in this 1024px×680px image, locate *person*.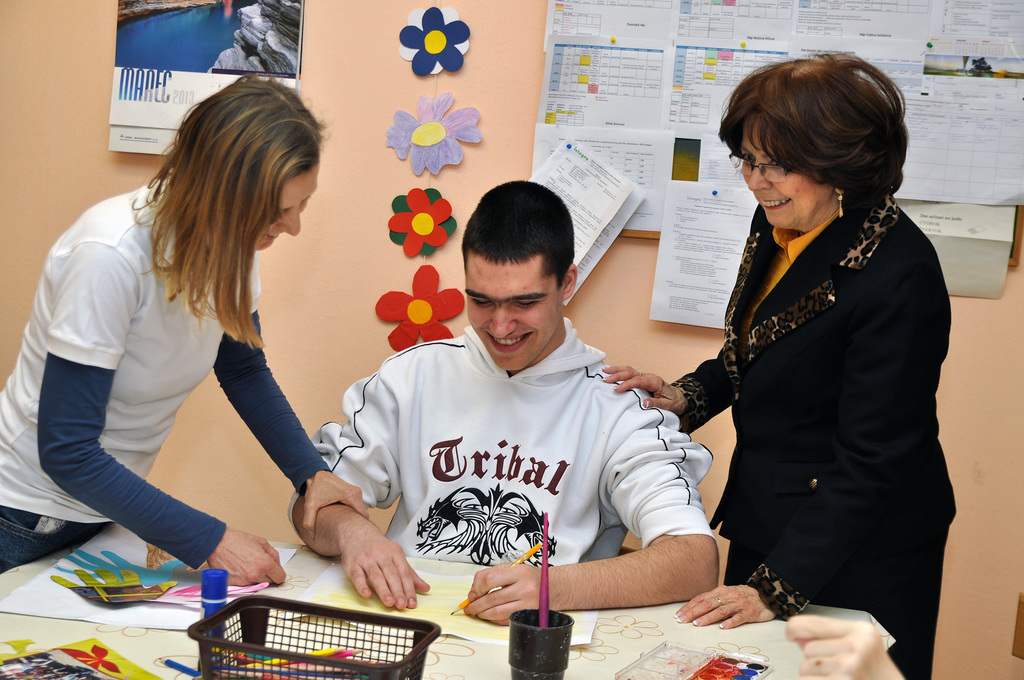
Bounding box: {"left": 284, "top": 174, "right": 717, "bottom": 624}.
